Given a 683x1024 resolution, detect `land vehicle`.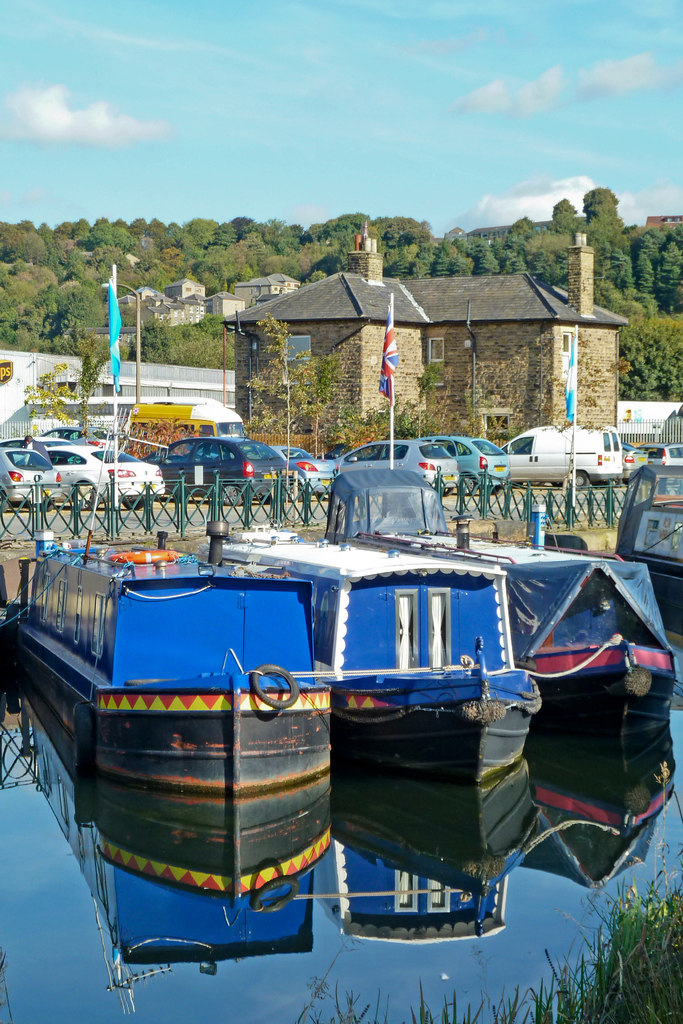
box(621, 442, 650, 480).
